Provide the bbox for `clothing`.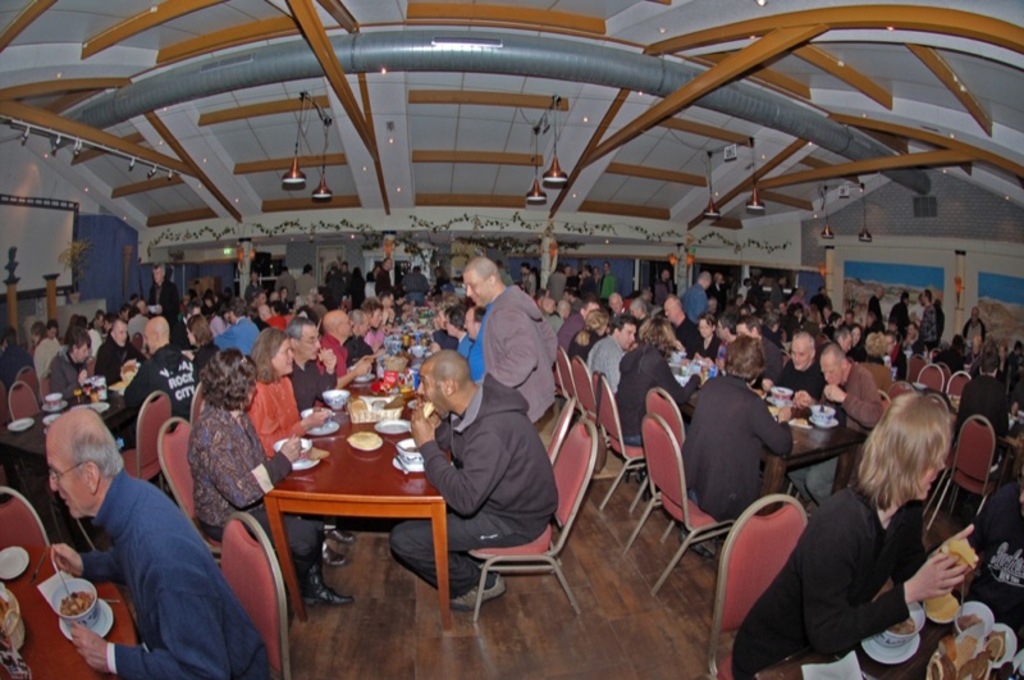
{"left": 364, "top": 329, "right": 385, "bottom": 347}.
